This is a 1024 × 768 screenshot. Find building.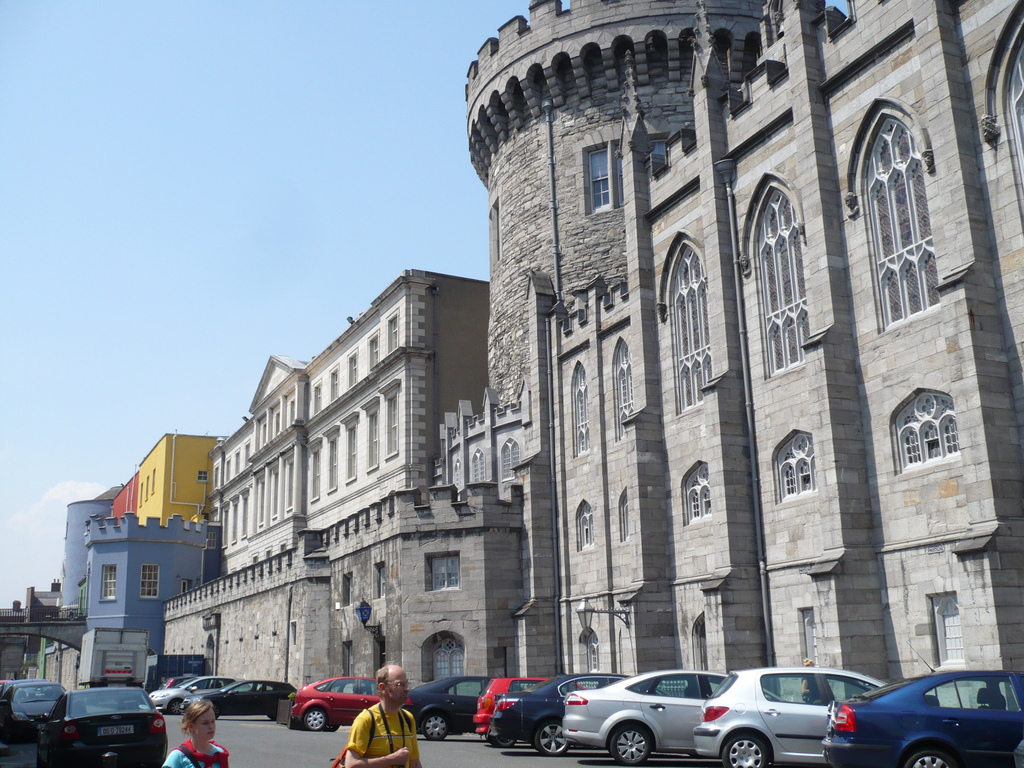
Bounding box: bbox=(60, 430, 221, 655).
